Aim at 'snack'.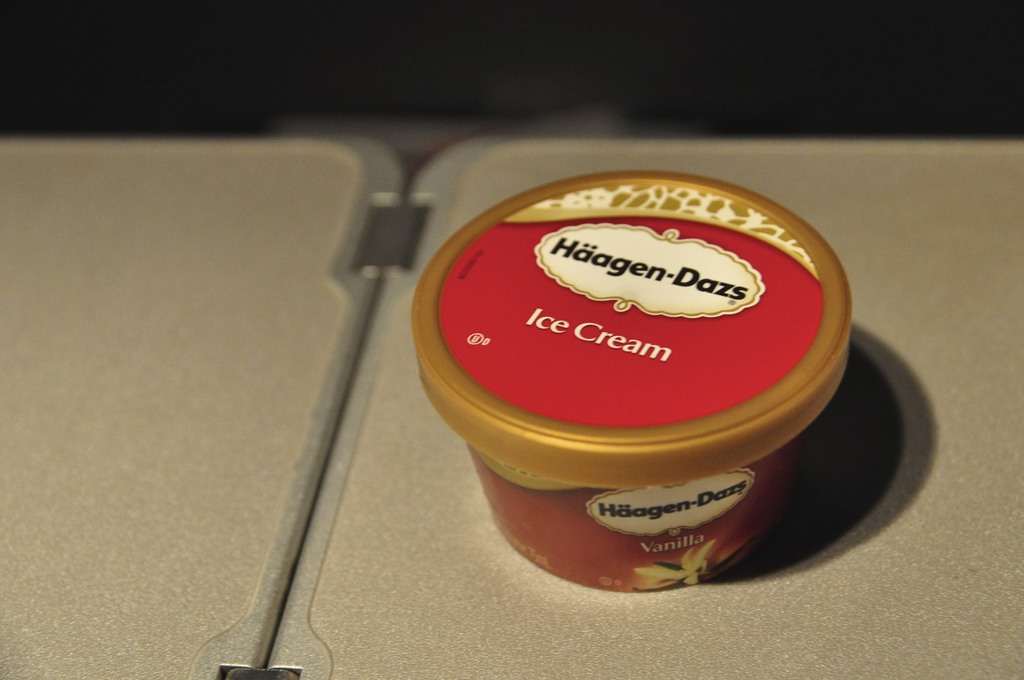
Aimed at 412/170/861/590.
